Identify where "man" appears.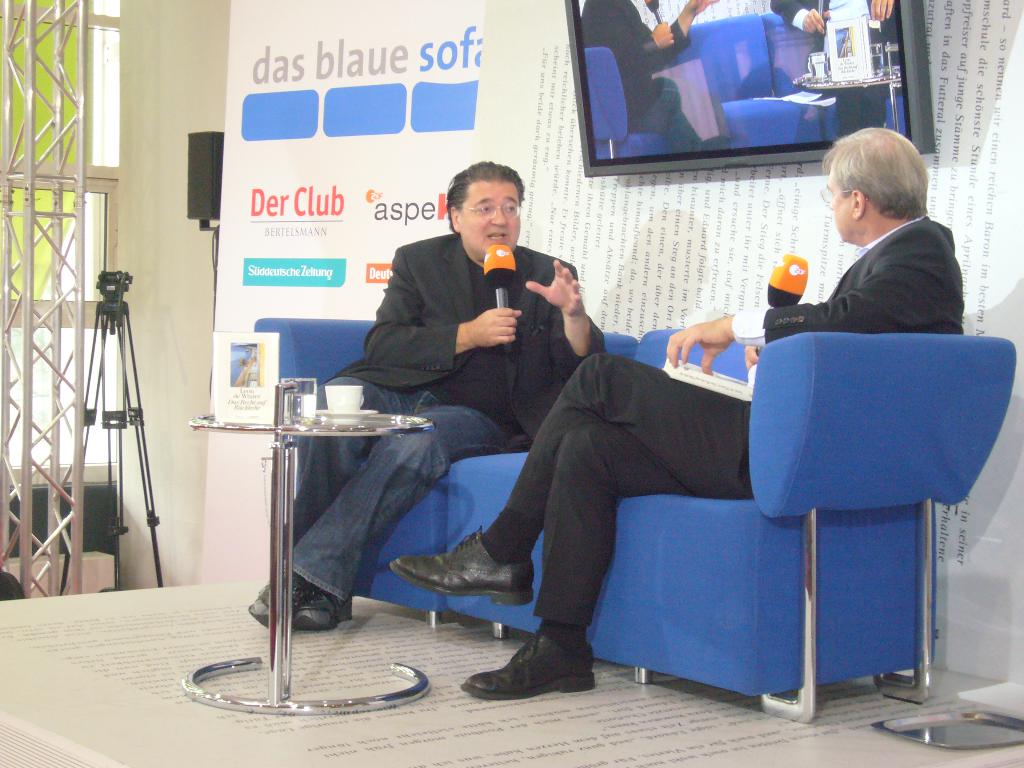
Appears at <box>576,0,717,152</box>.
